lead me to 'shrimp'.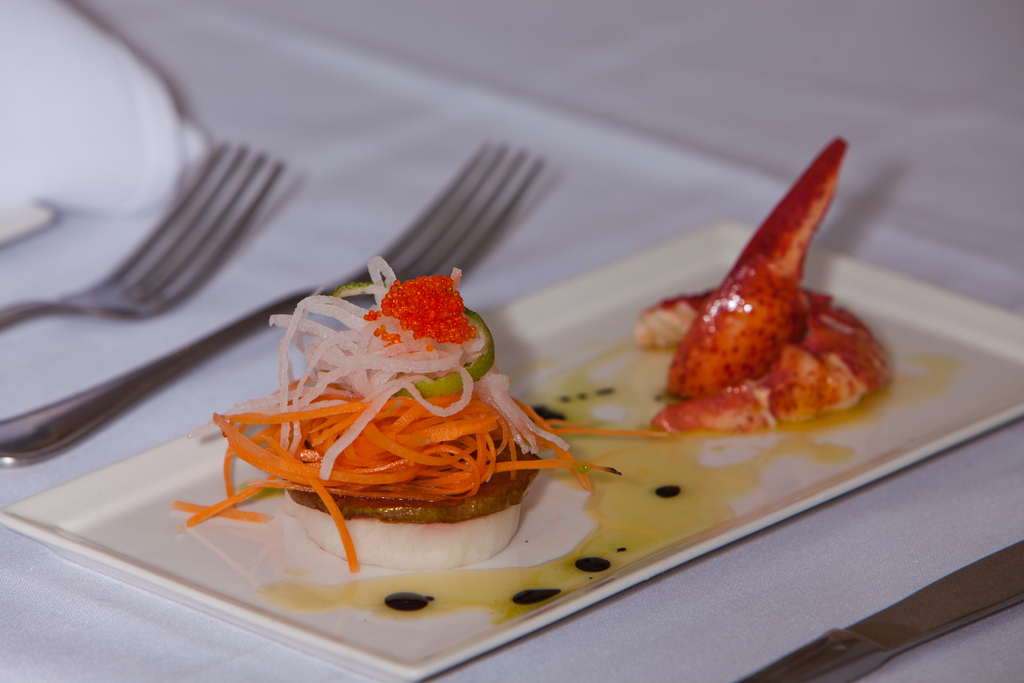
Lead to bbox=[635, 293, 892, 436].
